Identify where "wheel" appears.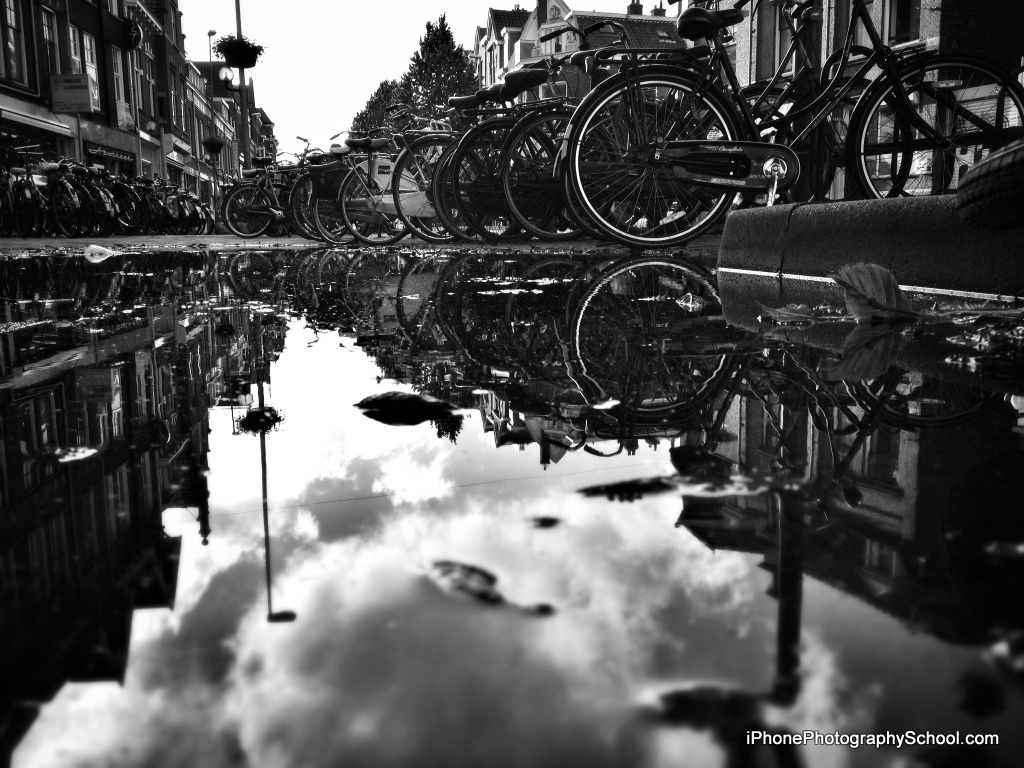
Appears at [left=222, top=191, right=270, bottom=248].
